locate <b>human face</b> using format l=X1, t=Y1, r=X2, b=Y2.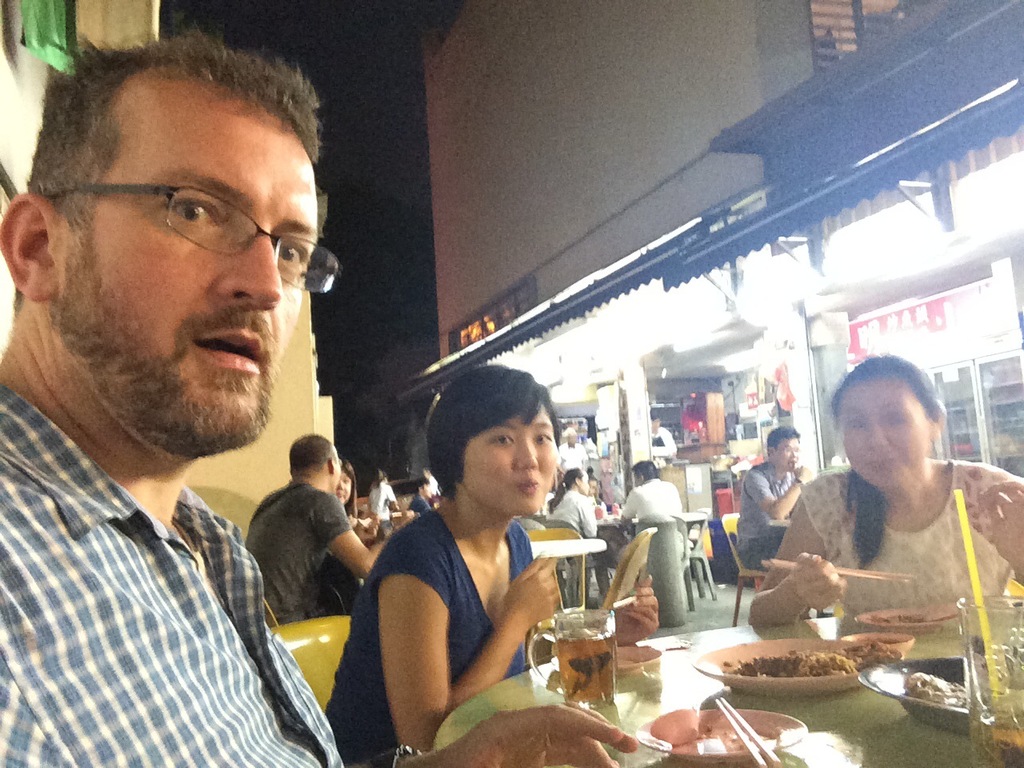
l=768, t=432, r=802, b=482.
